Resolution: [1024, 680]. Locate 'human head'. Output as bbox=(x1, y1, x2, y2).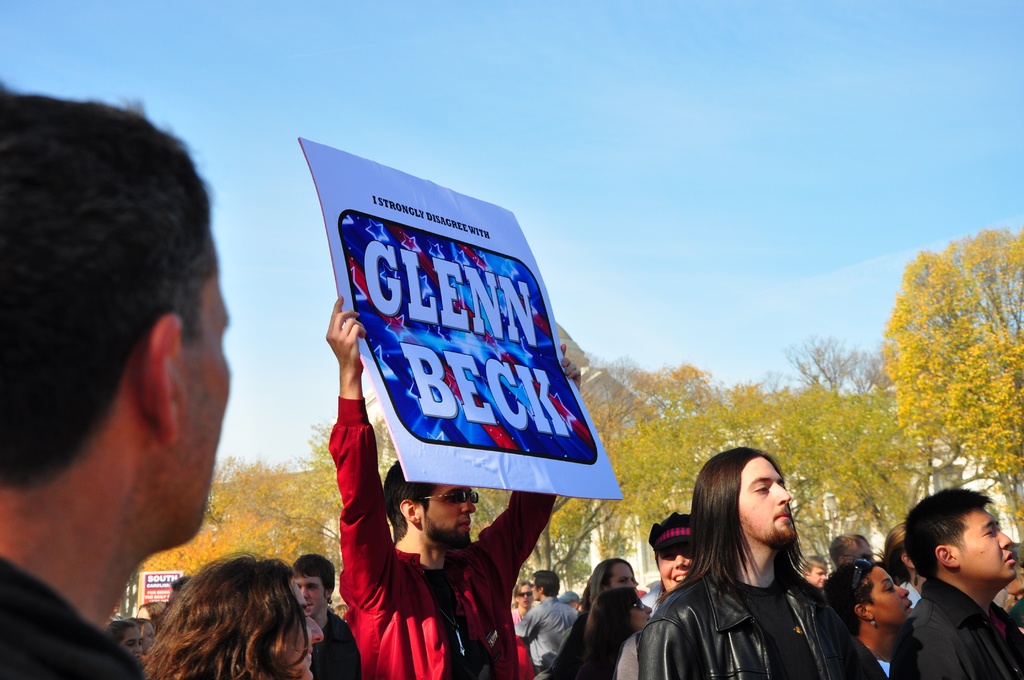
bbox=(0, 77, 233, 570).
